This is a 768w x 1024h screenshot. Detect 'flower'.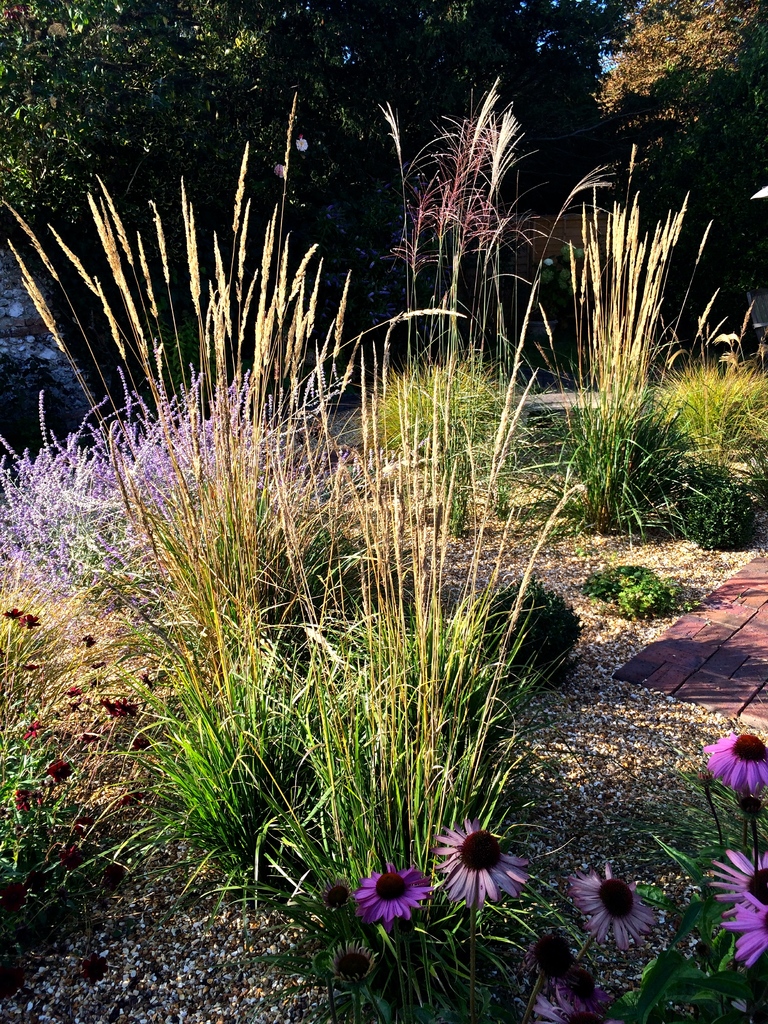
428:817:530:906.
